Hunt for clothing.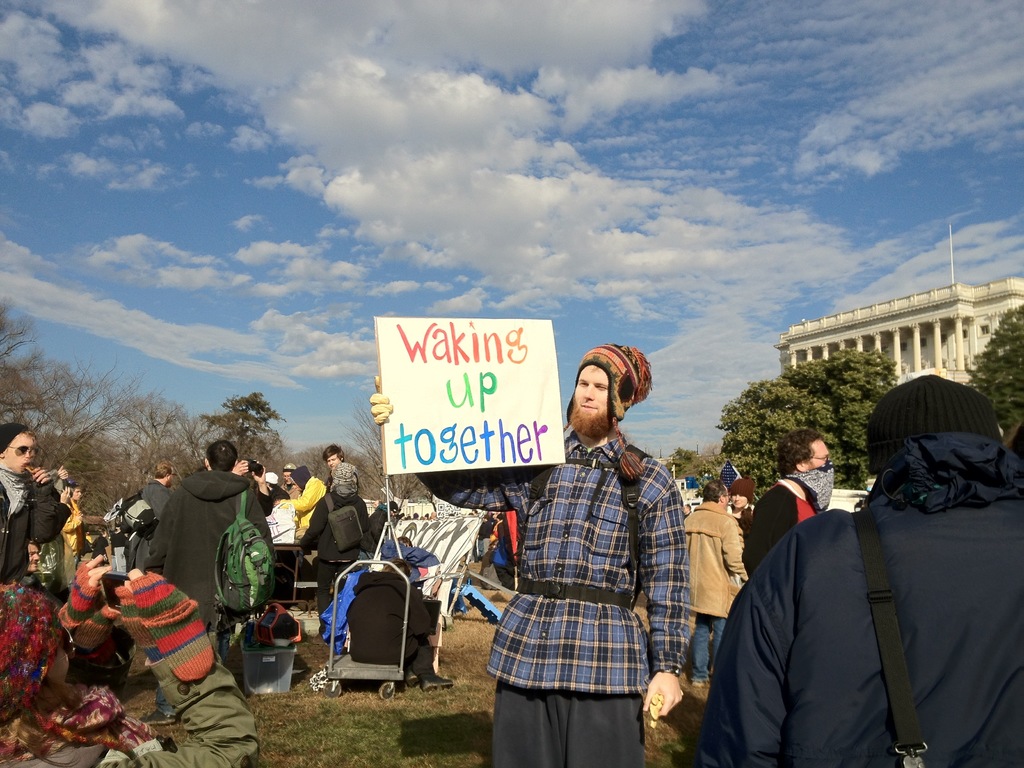
Hunted down at crop(500, 393, 707, 757).
